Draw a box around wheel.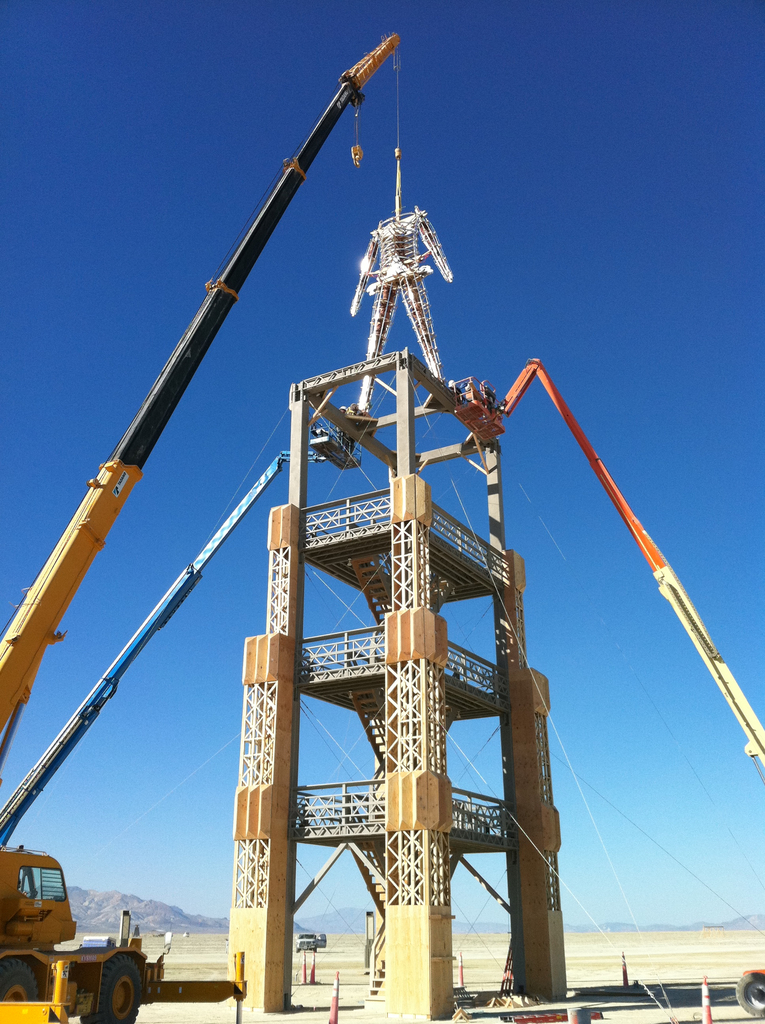
737/972/763/1017.
